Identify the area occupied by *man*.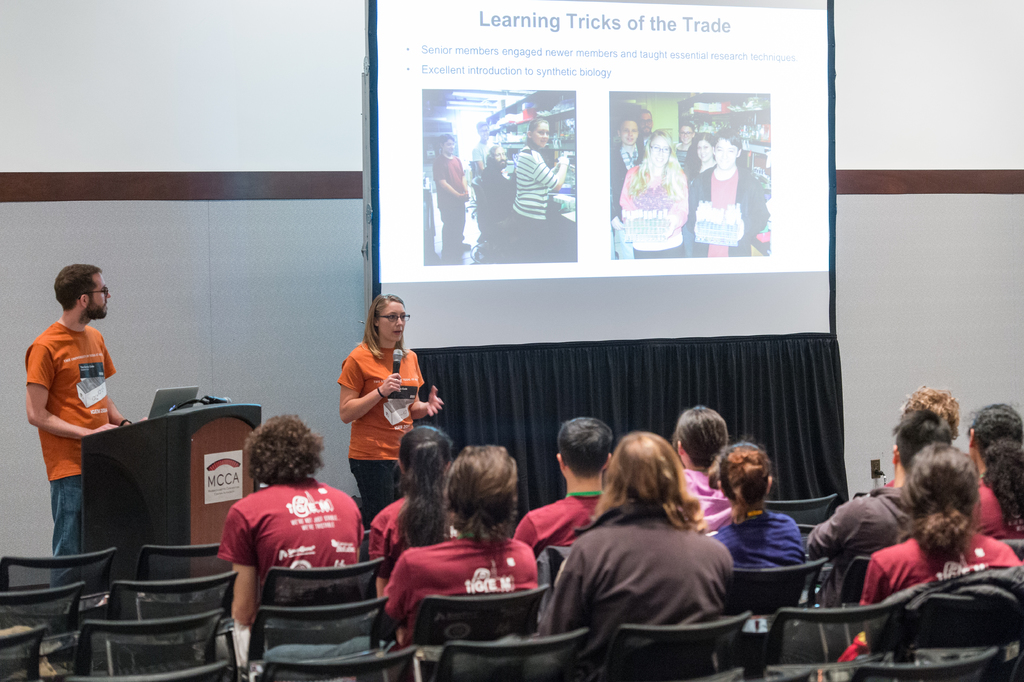
Area: <bbox>21, 253, 116, 545</bbox>.
